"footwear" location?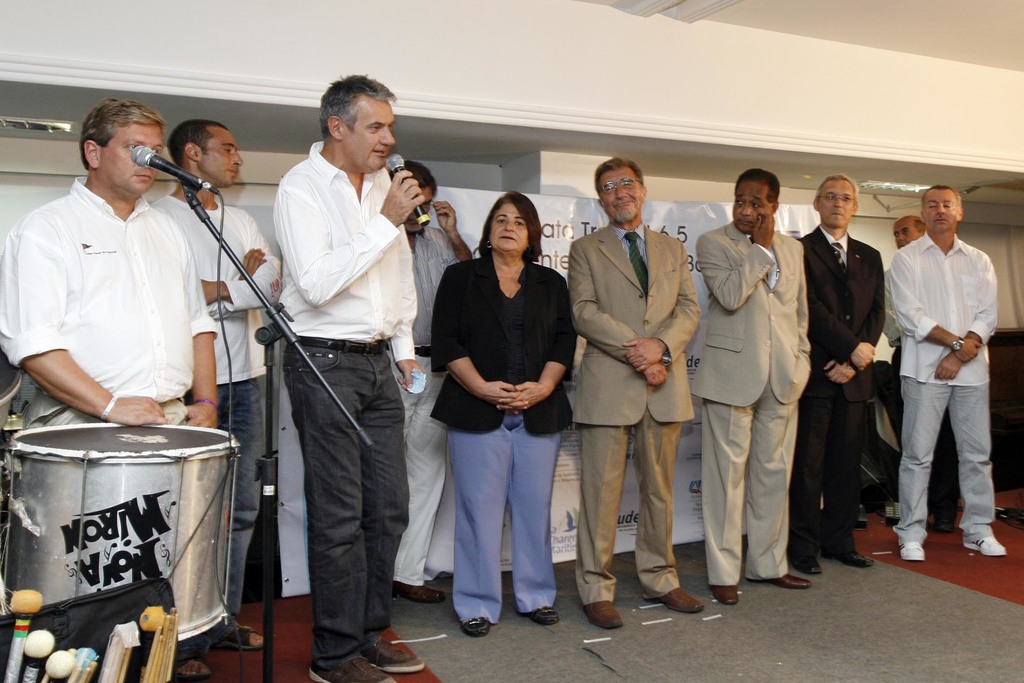
<bbox>582, 595, 628, 633</bbox>
